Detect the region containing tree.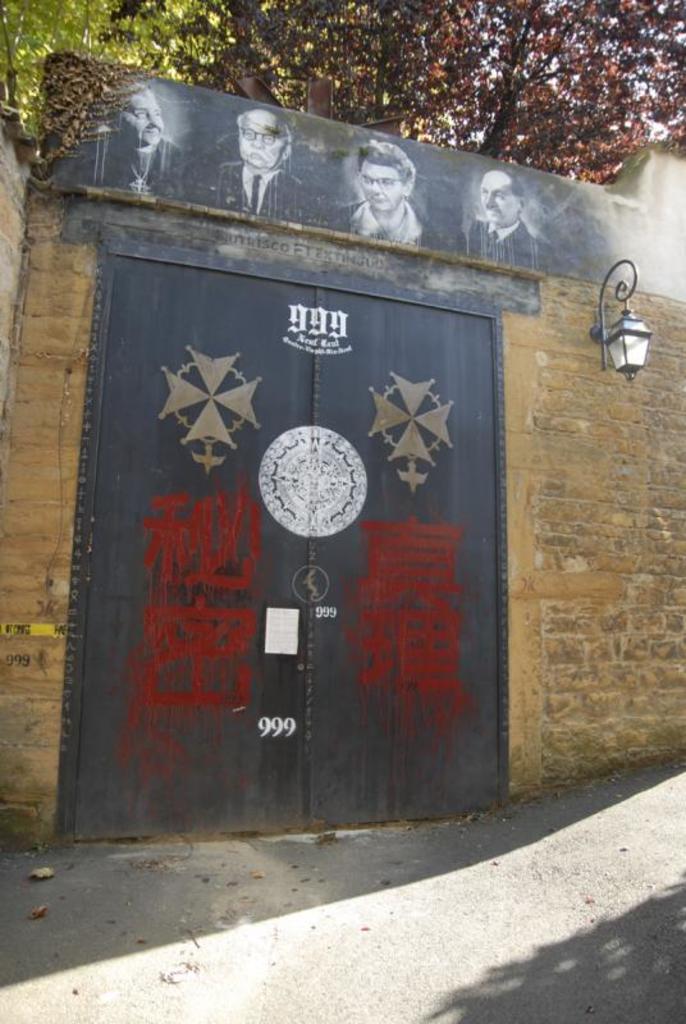
rect(239, 0, 468, 150).
